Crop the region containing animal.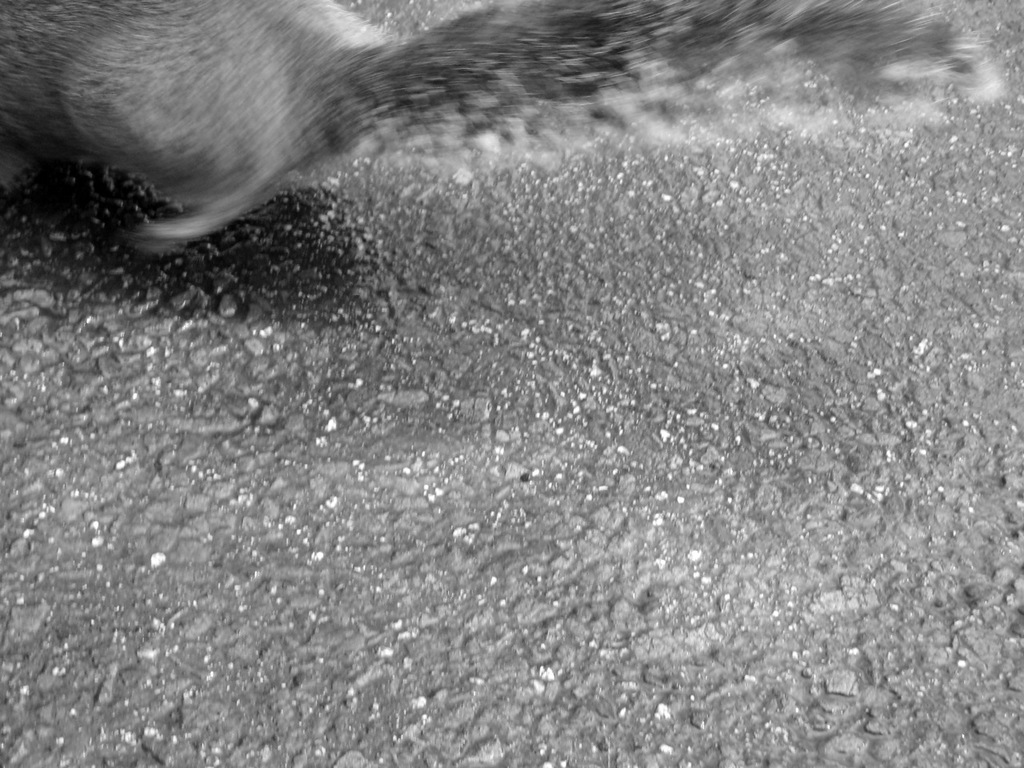
Crop region: <bbox>0, 1, 1004, 253</bbox>.
